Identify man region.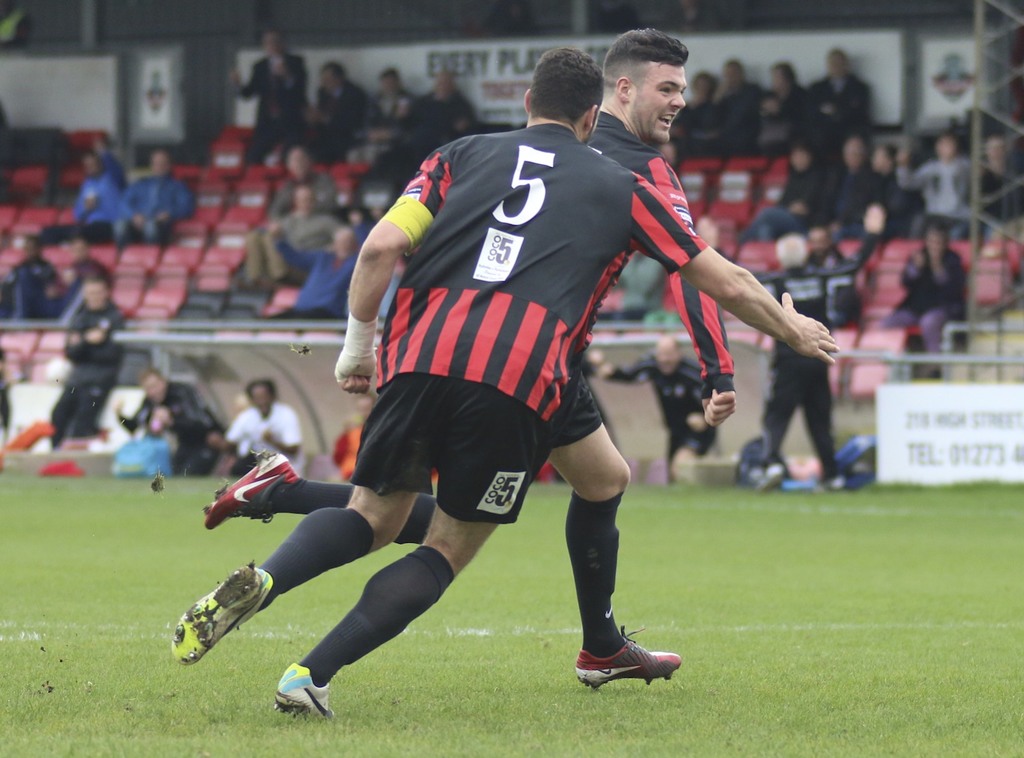
Region: x1=195, y1=16, x2=740, y2=689.
